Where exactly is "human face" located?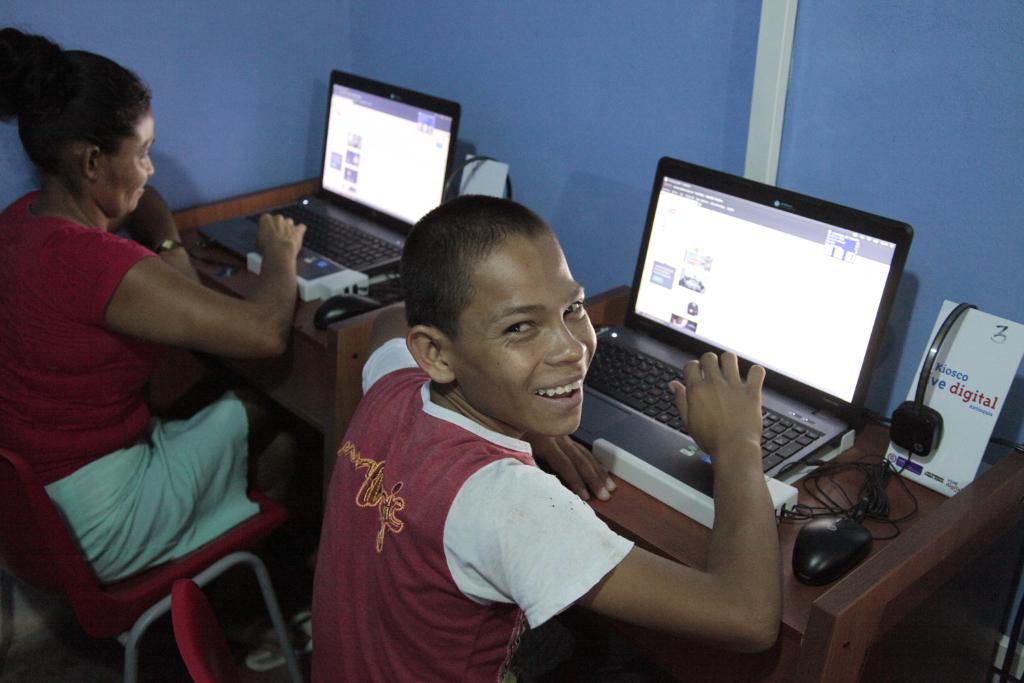
Its bounding box is x1=457 y1=238 x2=602 y2=431.
